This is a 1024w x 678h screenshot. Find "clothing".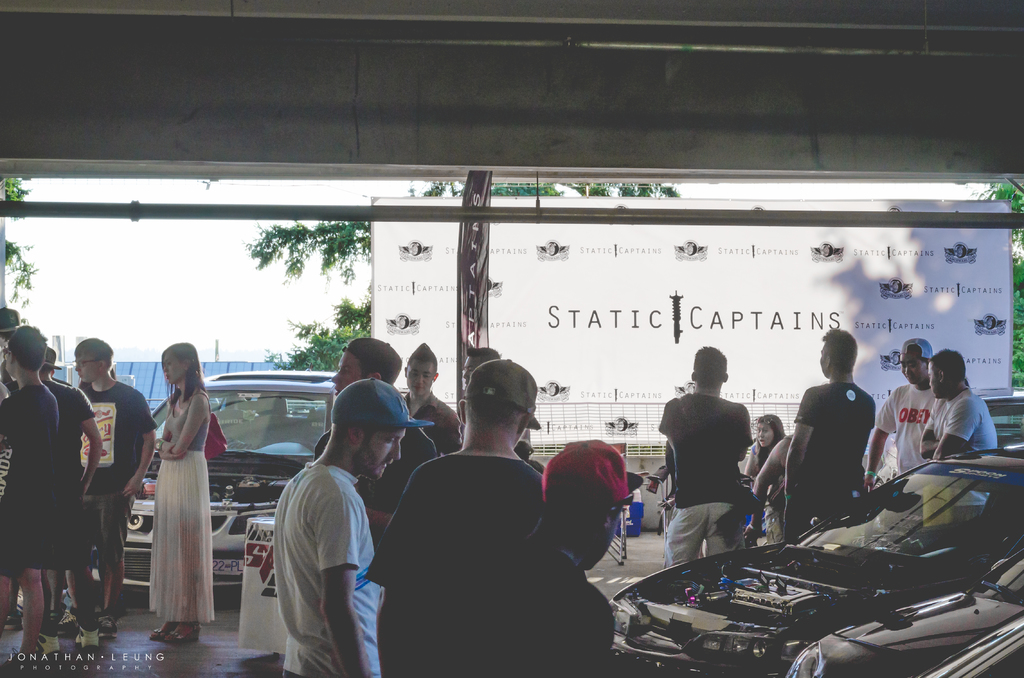
Bounding box: 753/442/769/533.
